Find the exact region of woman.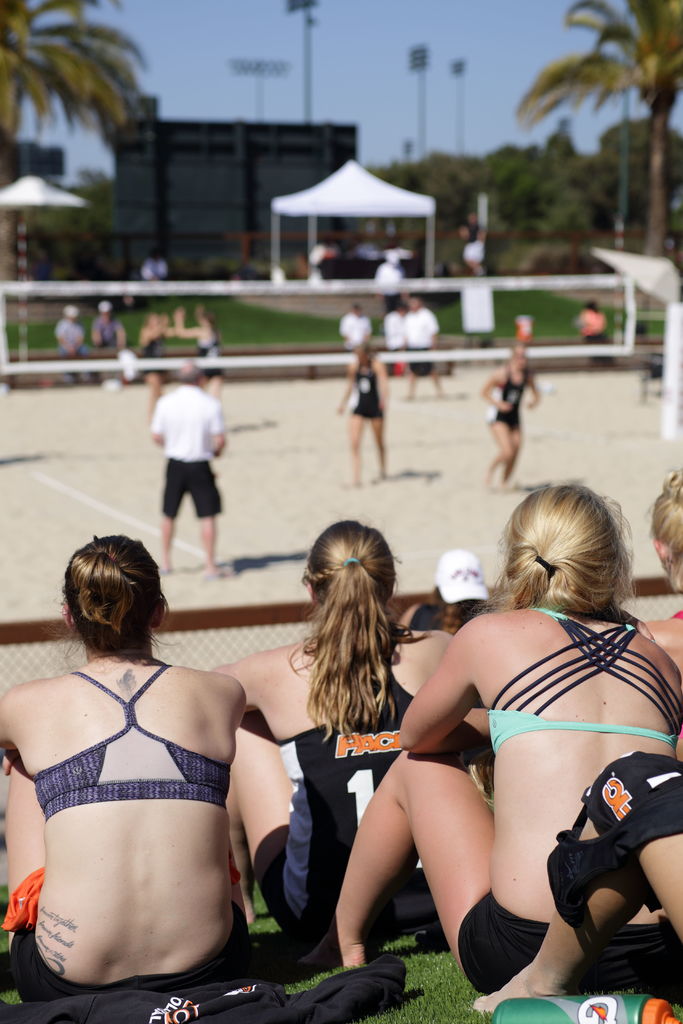
Exact region: x1=344 y1=500 x2=672 y2=1001.
